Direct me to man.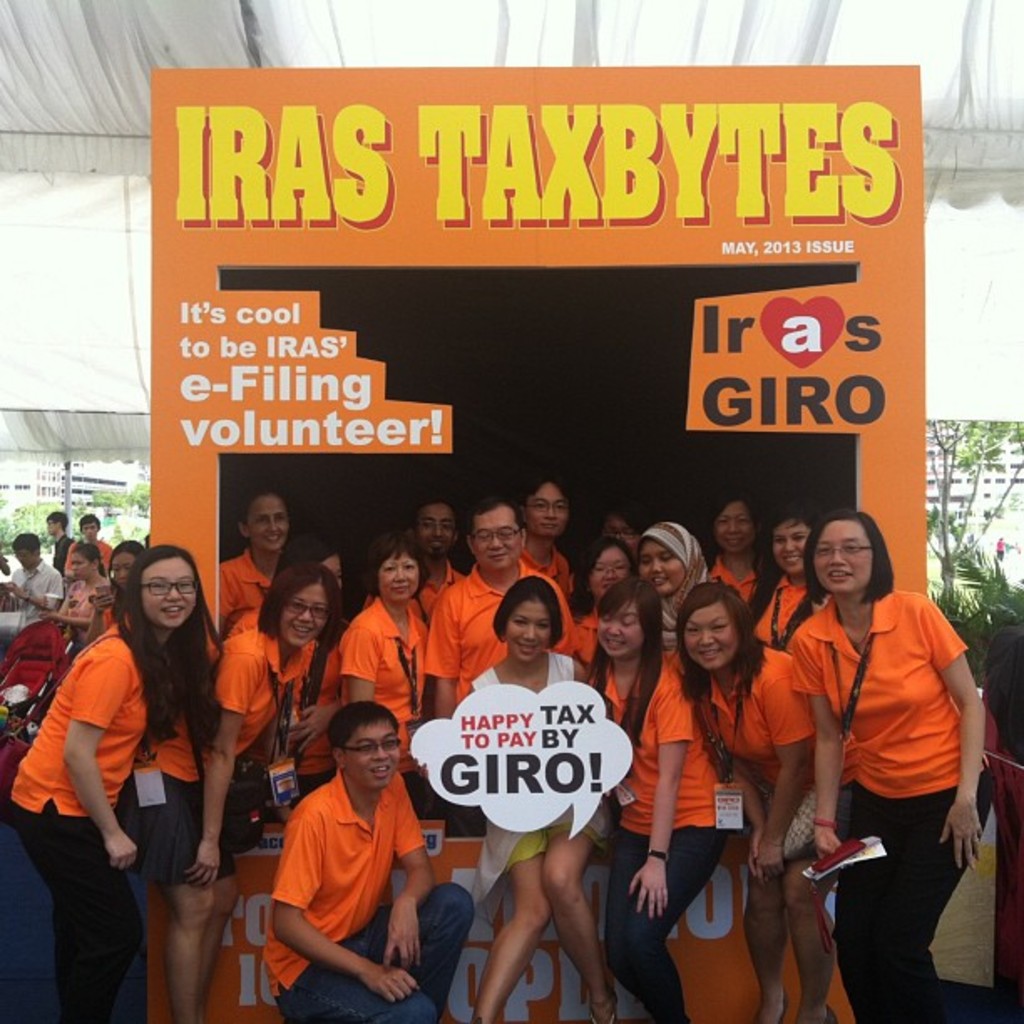
Direction: detection(405, 495, 465, 607).
